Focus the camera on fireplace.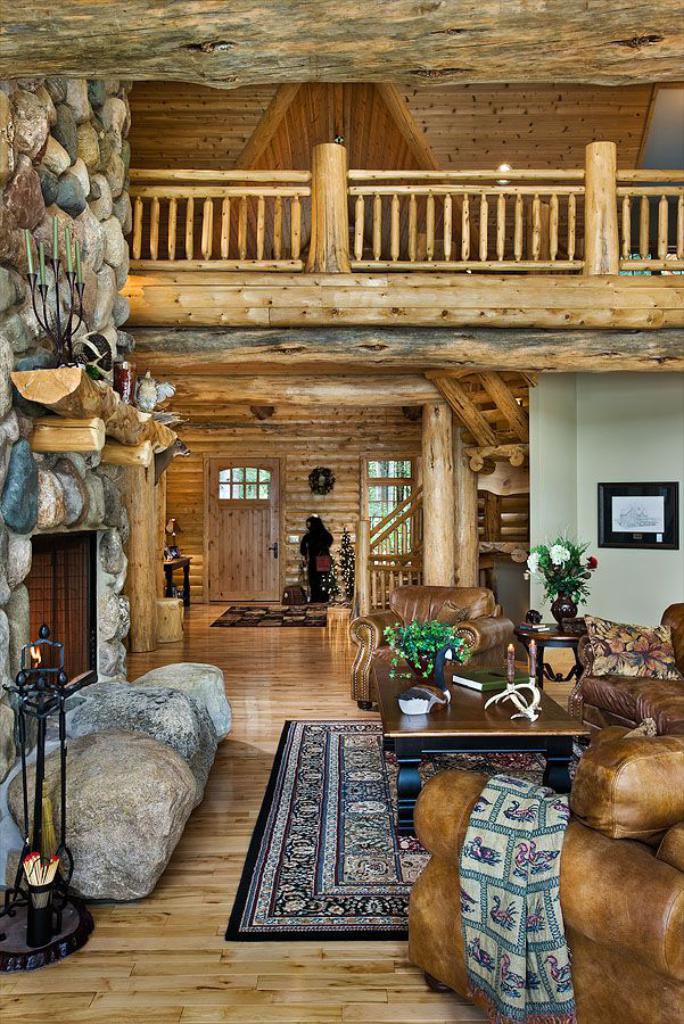
Focus region: <bbox>22, 529, 97, 697</bbox>.
